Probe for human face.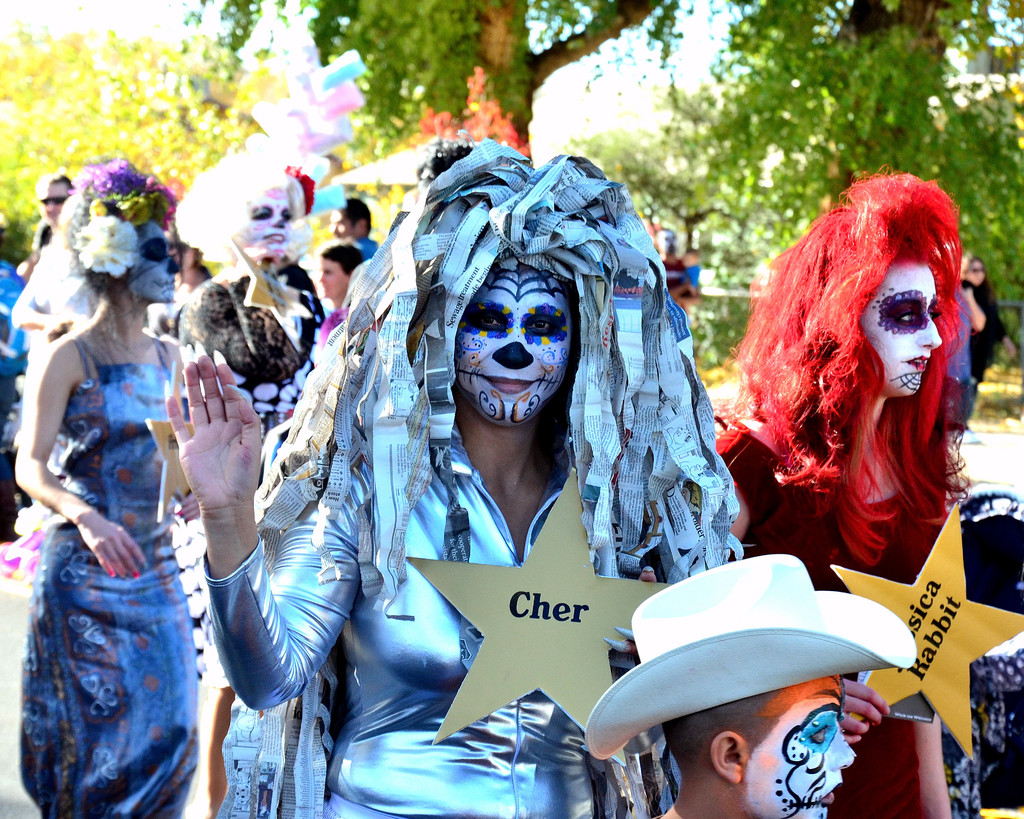
Probe result: box=[858, 251, 942, 396].
